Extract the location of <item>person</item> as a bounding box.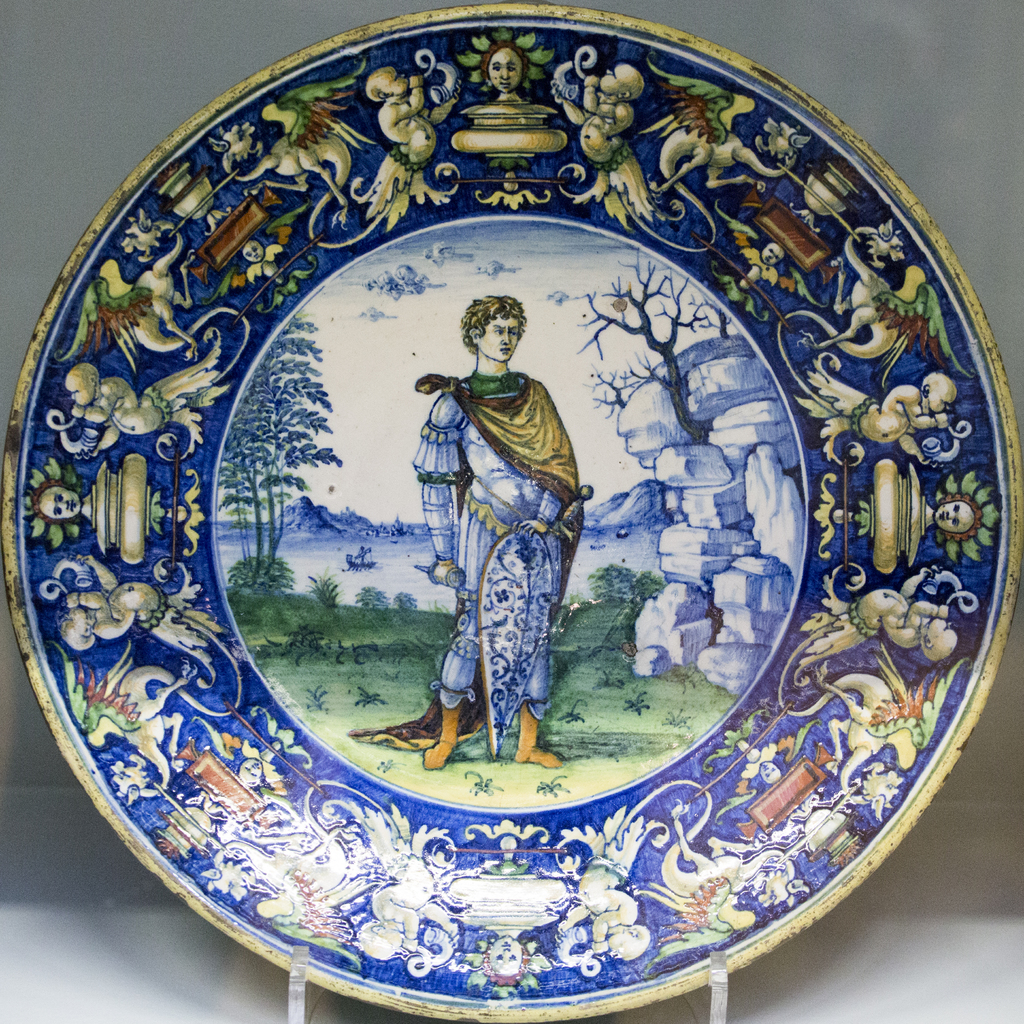
[924, 492, 979, 541].
